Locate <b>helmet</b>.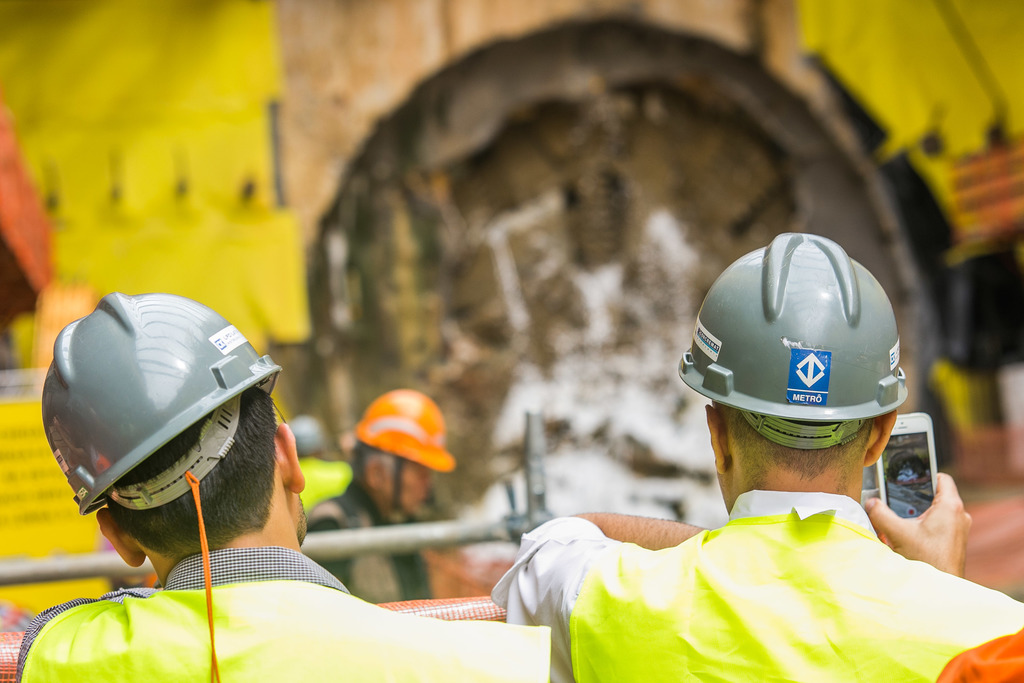
Bounding box: select_region(691, 239, 910, 490).
